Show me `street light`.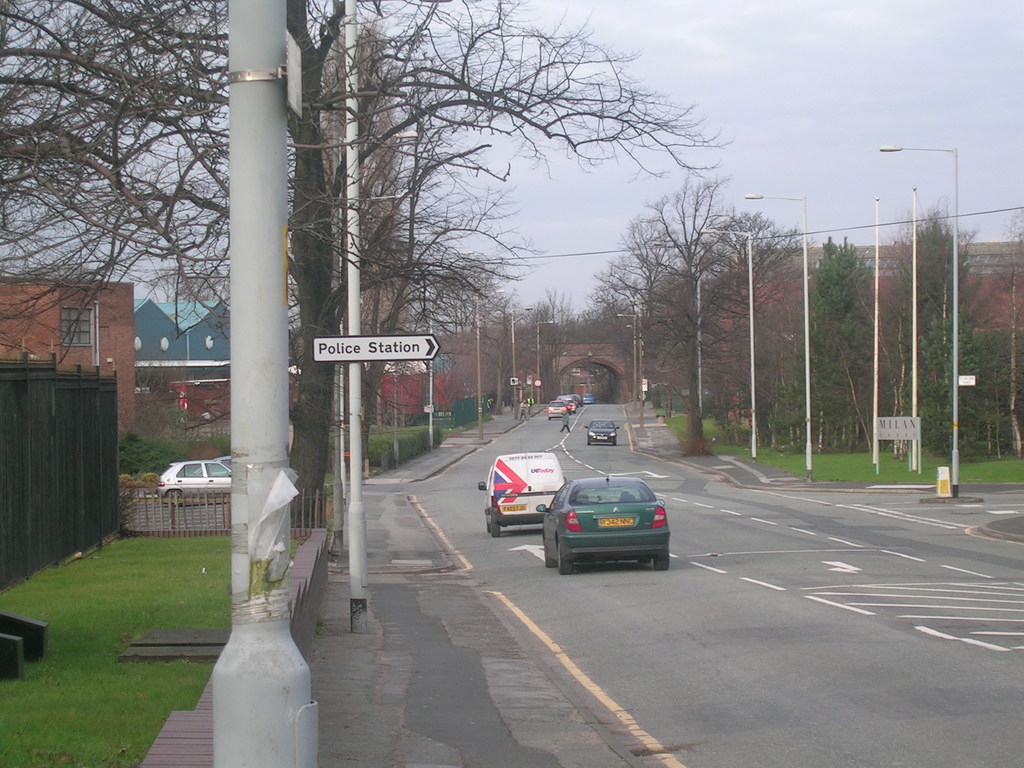
`street light` is here: l=613, t=312, r=637, b=411.
